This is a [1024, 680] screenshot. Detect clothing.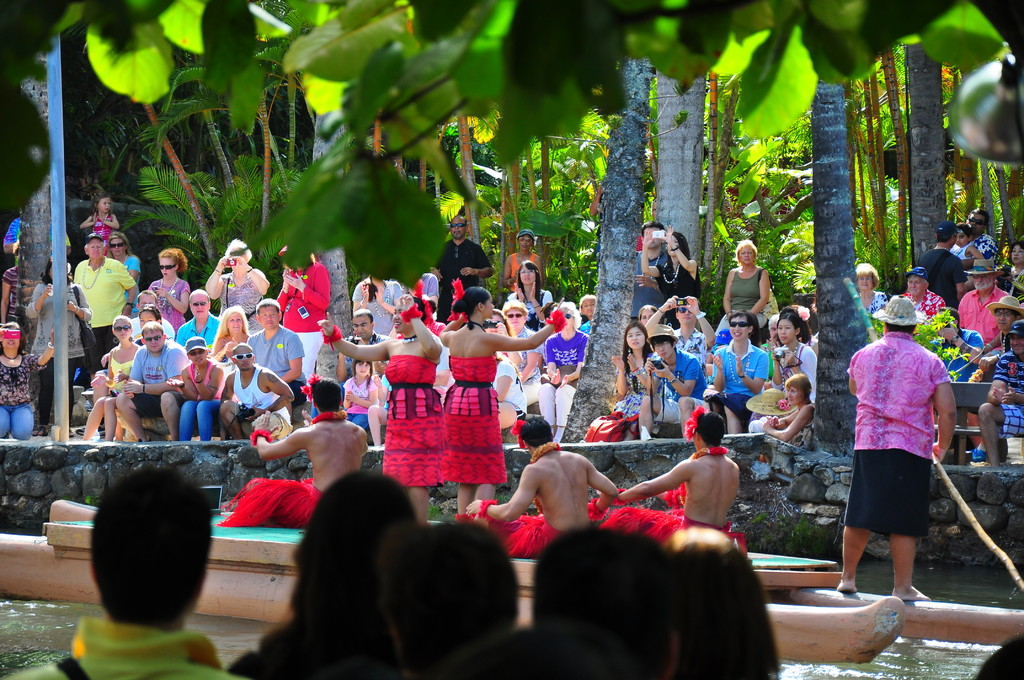
709/343/769/396.
